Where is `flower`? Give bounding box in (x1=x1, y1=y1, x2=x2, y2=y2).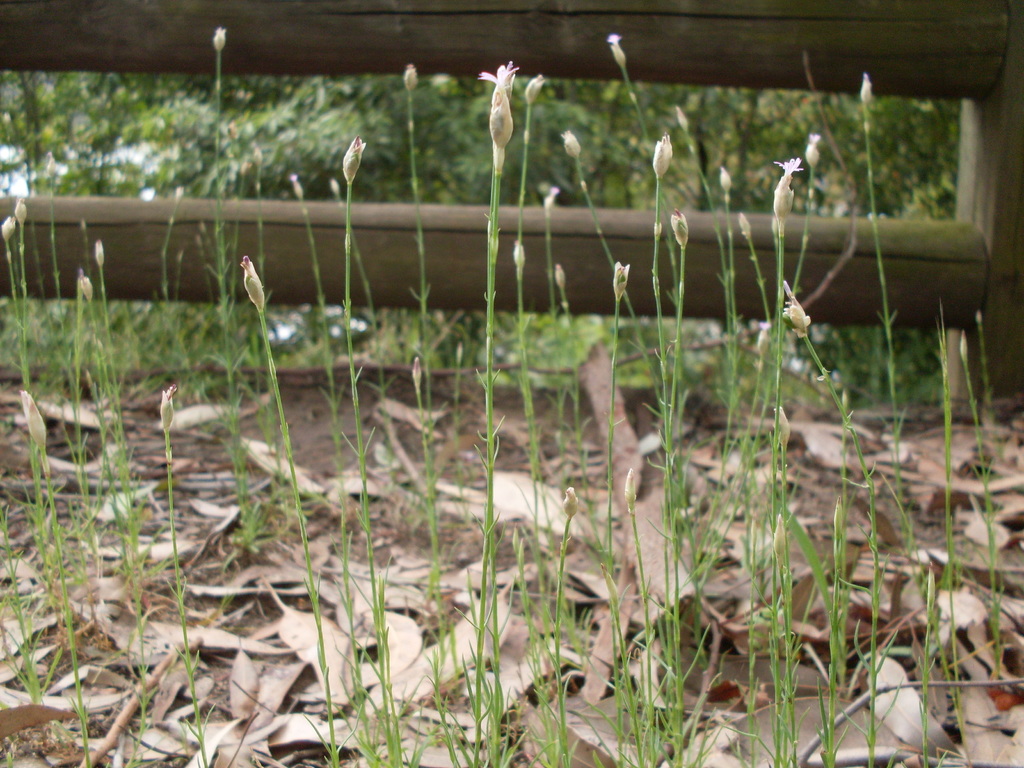
(x1=653, y1=131, x2=673, y2=186).
